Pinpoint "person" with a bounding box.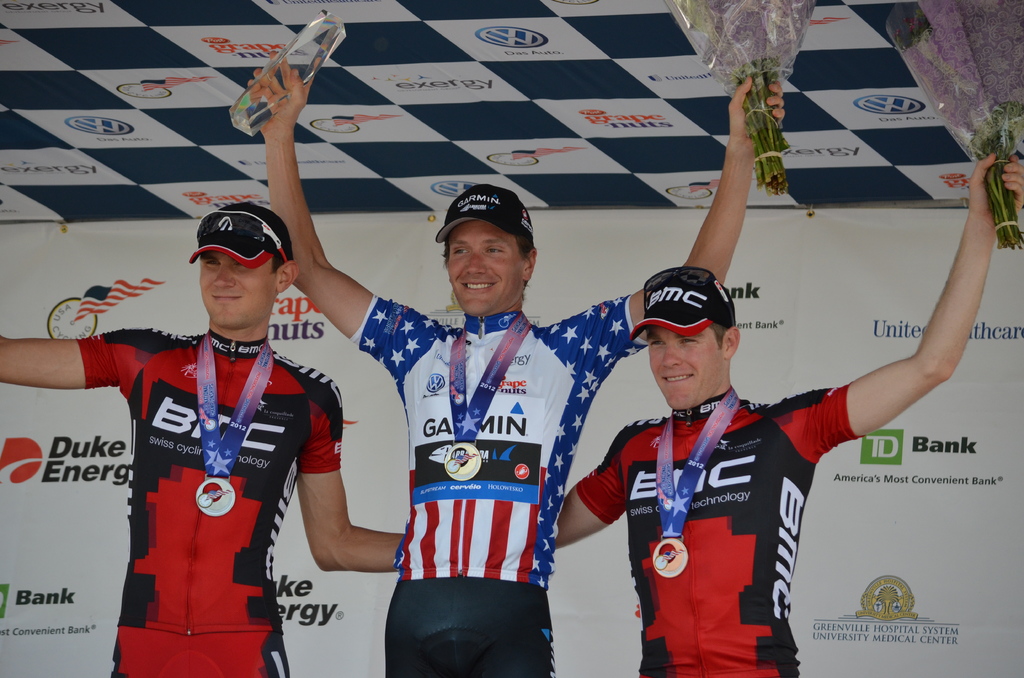
[x1=242, y1=58, x2=776, y2=677].
